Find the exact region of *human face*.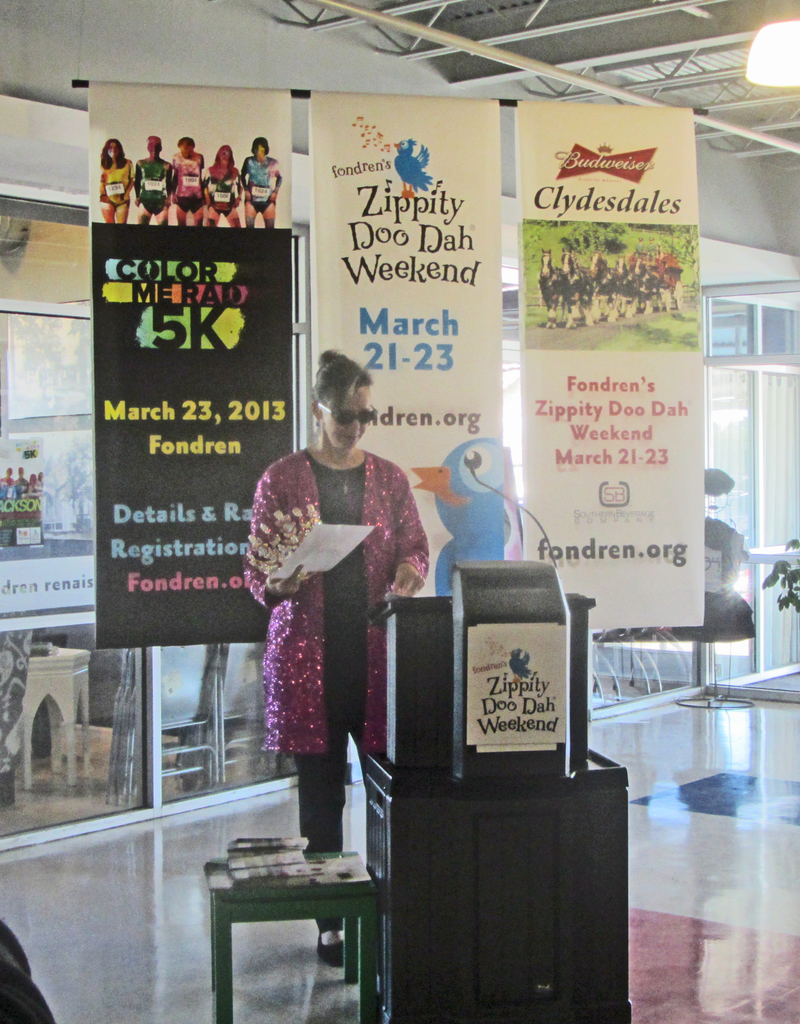
Exact region: select_region(147, 141, 161, 155).
